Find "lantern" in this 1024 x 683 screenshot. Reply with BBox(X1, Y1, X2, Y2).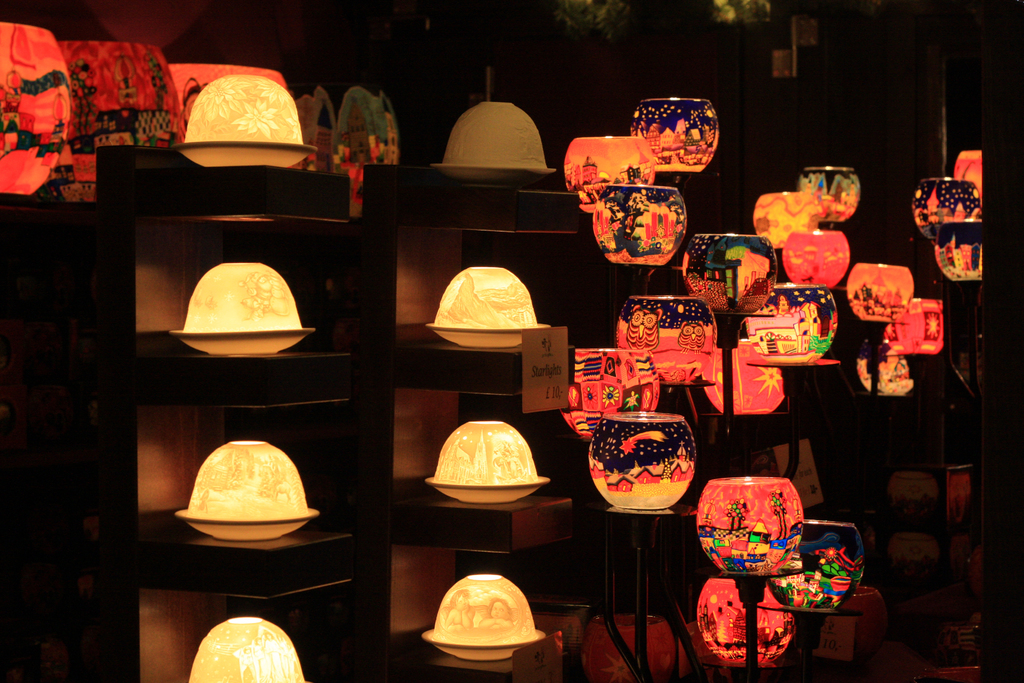
BBox(428, 265, 551, 350).
